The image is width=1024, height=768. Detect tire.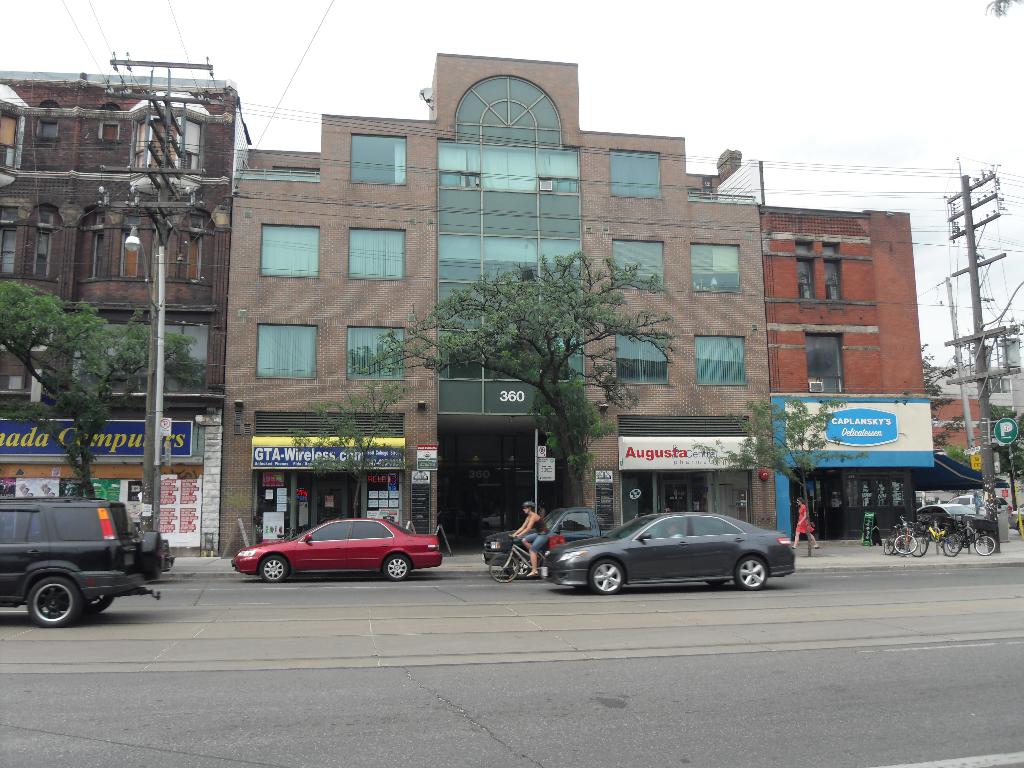
Detection: rect(83, 590, 115, 611).
